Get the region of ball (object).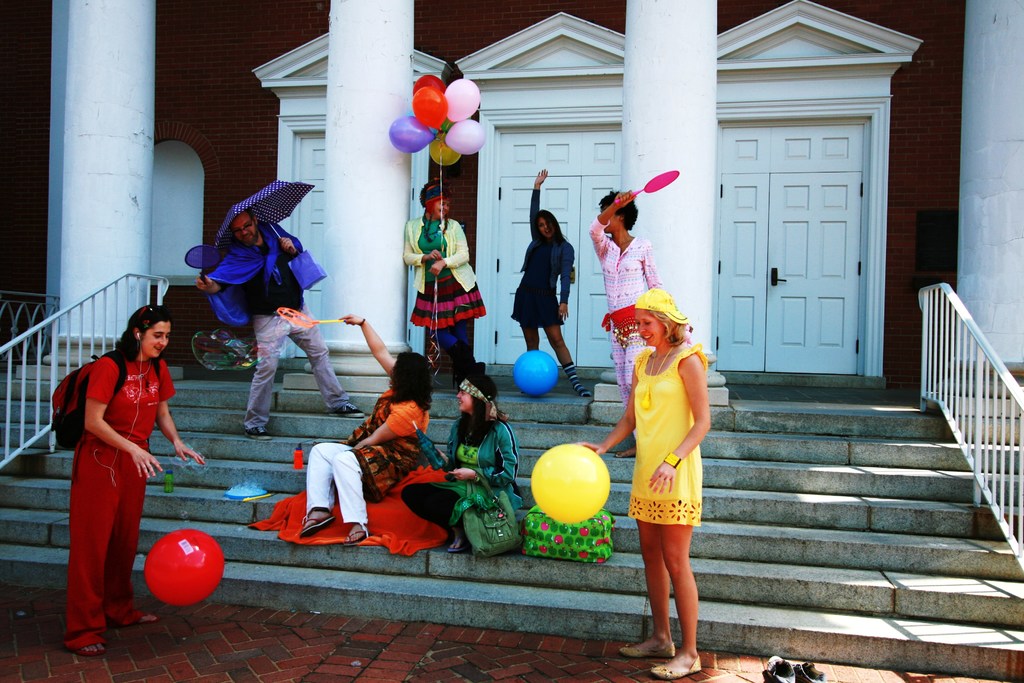
<region>529, 441, 610, 521</region>.
